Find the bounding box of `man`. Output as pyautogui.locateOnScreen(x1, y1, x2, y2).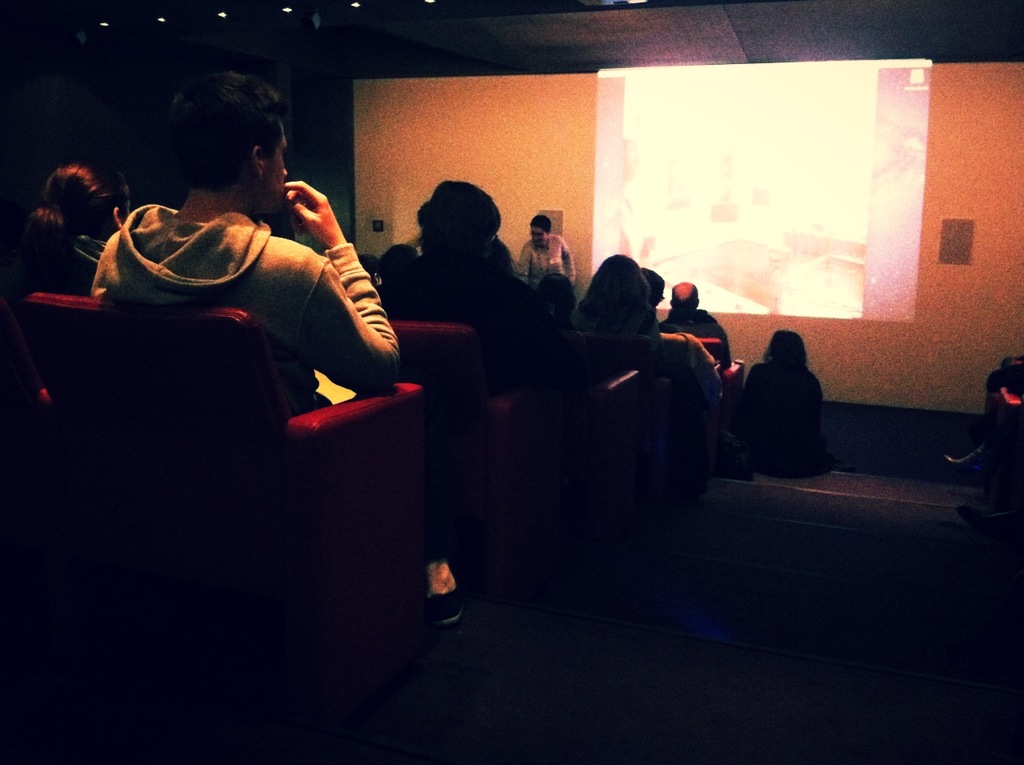
pyautogui.locateOnScreen(650, 278, 735, 379).
